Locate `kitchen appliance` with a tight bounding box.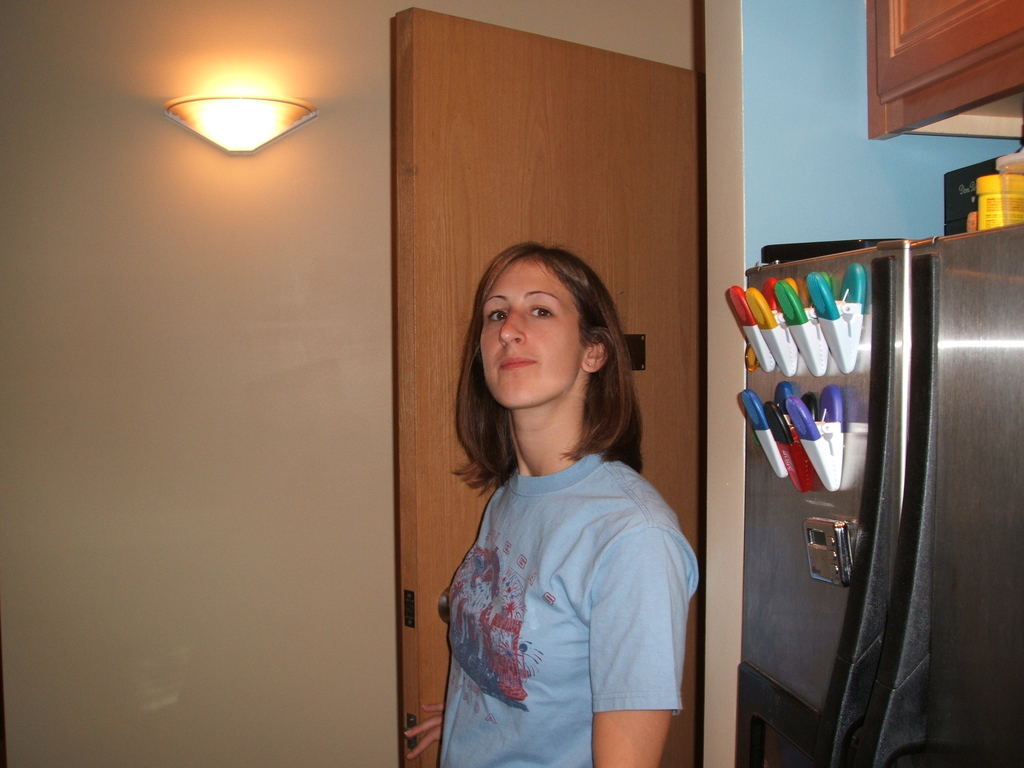
(778,286,820,363).
